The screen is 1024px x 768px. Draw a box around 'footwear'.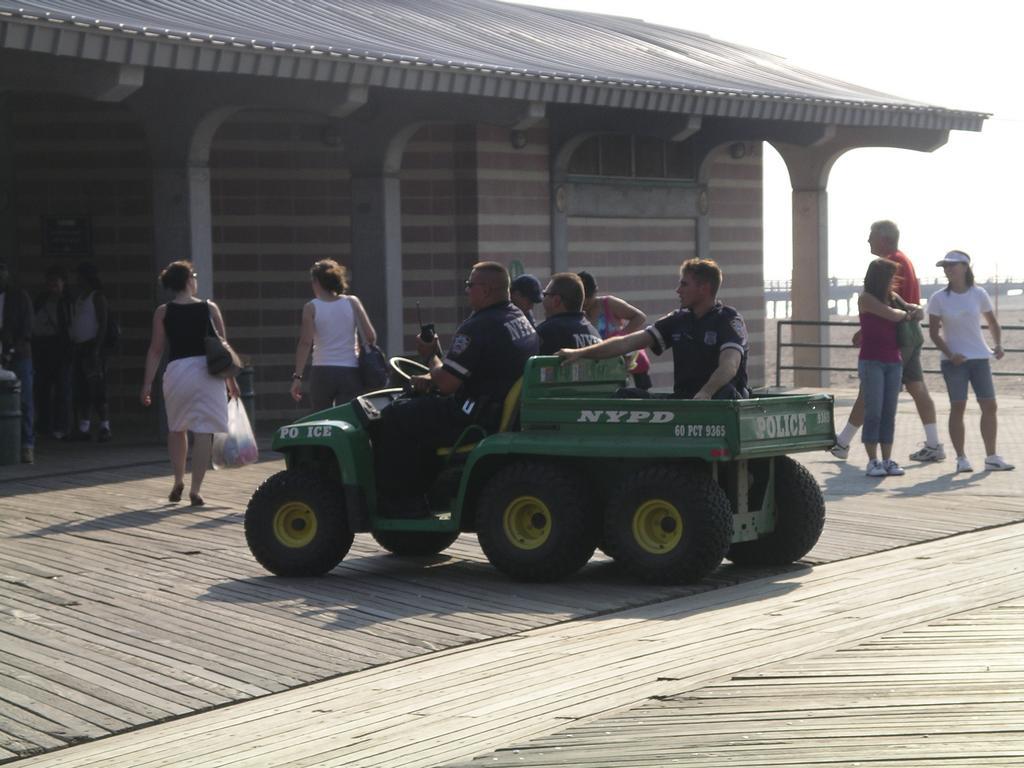
crop(982, 452, 1013, 468).
